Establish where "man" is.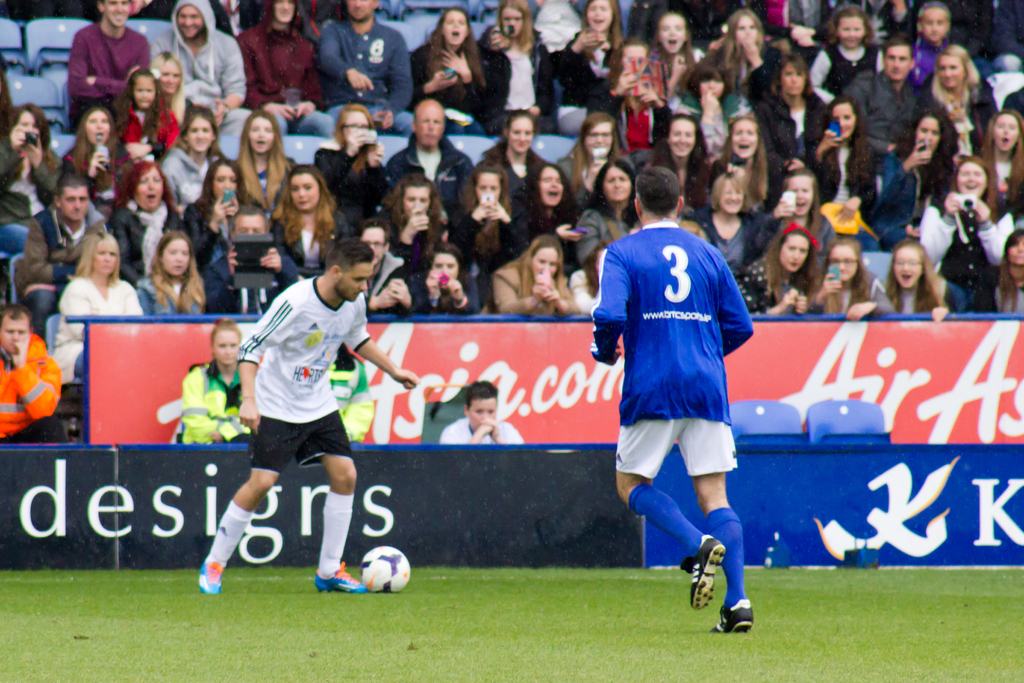
Established at left=63, top=0, right=155, bottom=135.
